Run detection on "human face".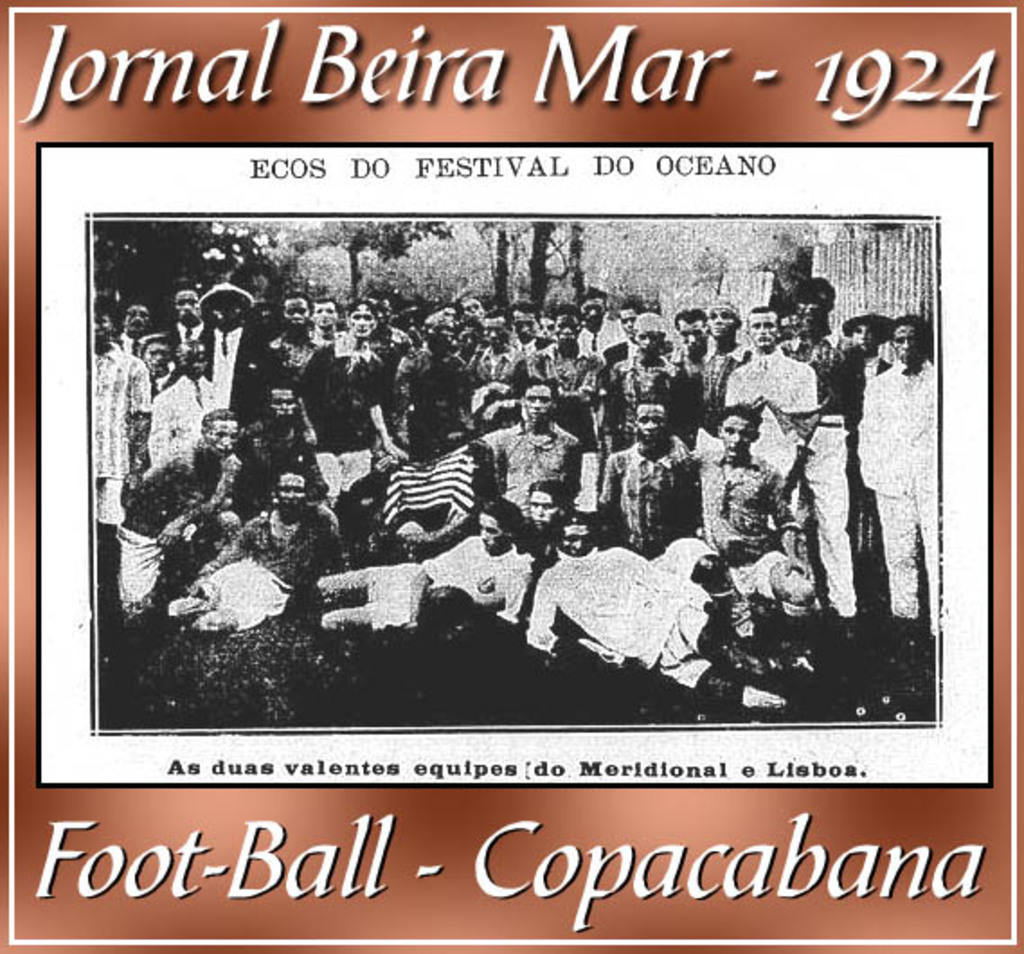
Result: detection(709, 311, 731, 333).
